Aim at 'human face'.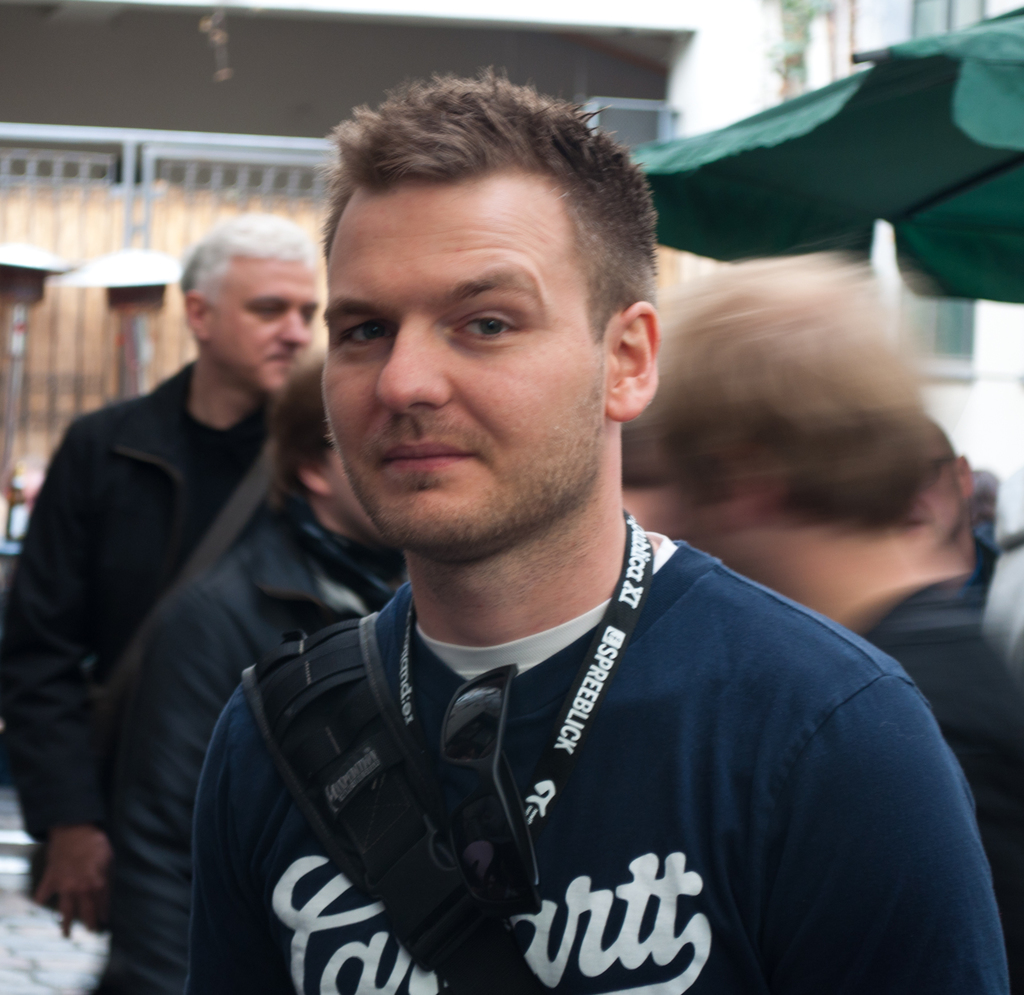
Aimed at 320,186,605,550.
